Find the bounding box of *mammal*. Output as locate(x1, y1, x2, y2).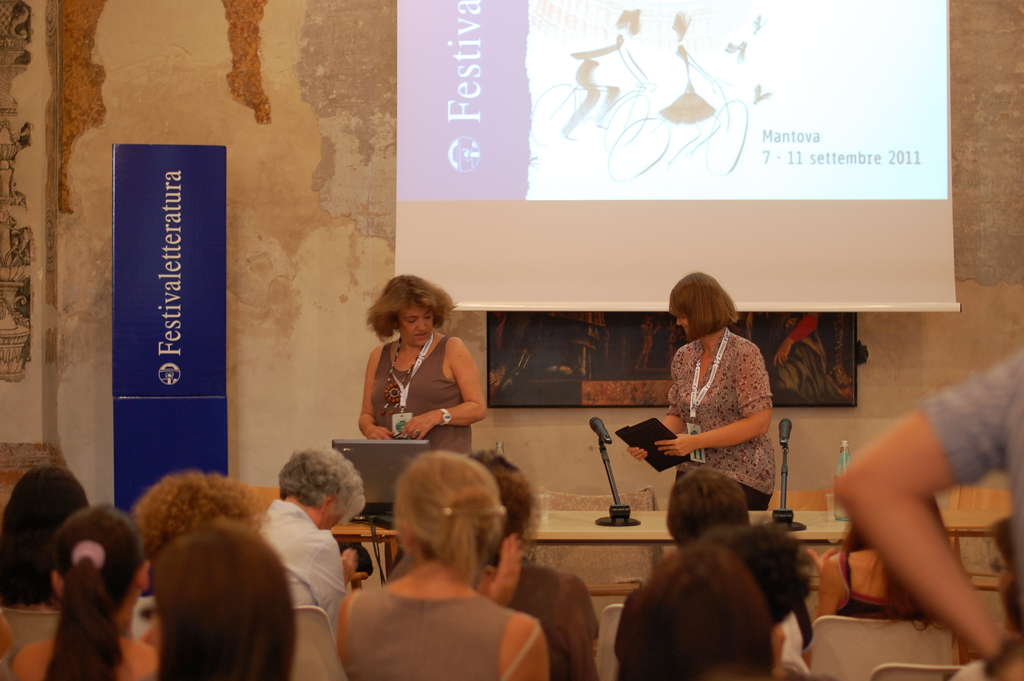
locate(607, 534, 783, 680).
